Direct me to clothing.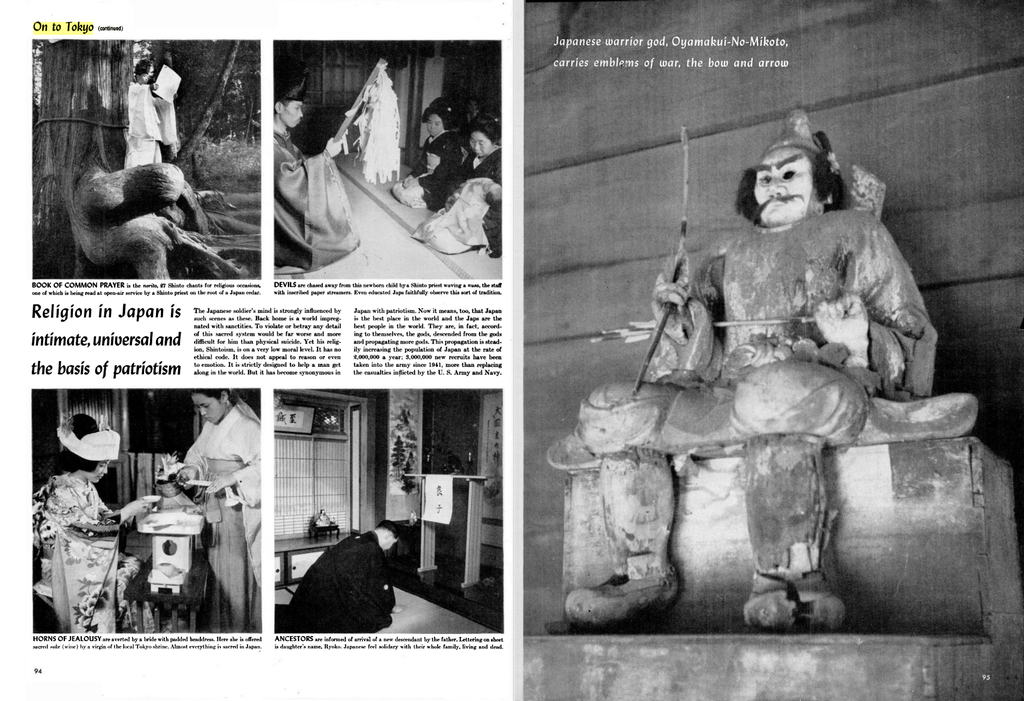
Direction: box(392, 131, 465, 209).
